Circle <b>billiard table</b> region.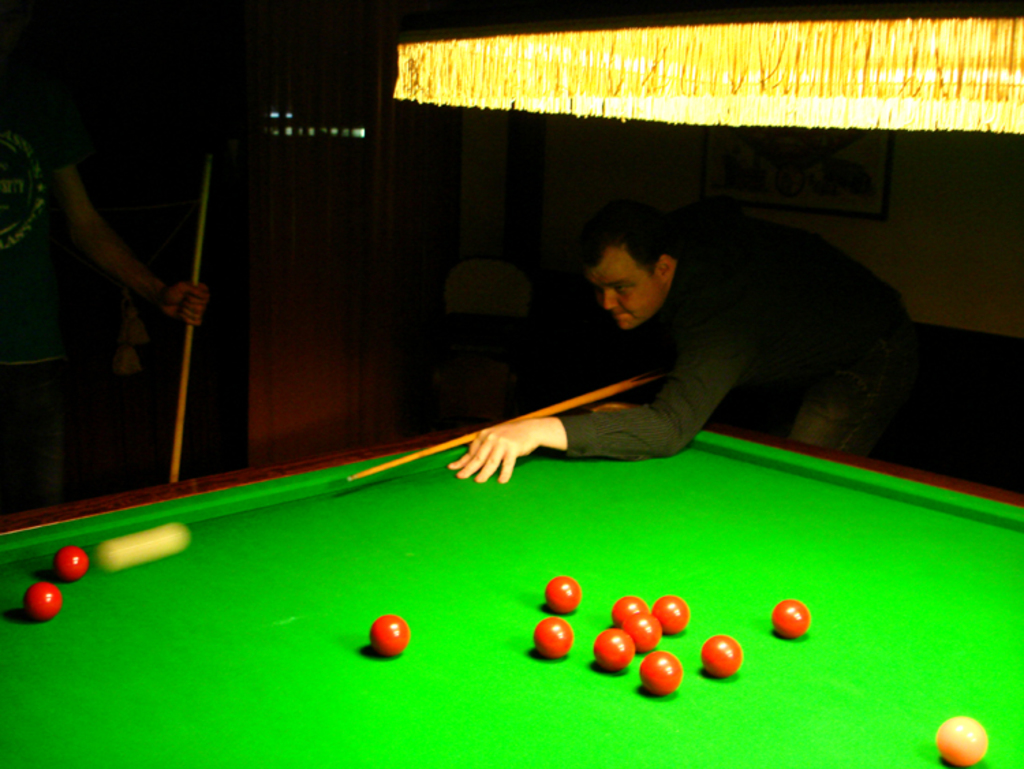
Region: box=[0, 402, 1023, 768].
